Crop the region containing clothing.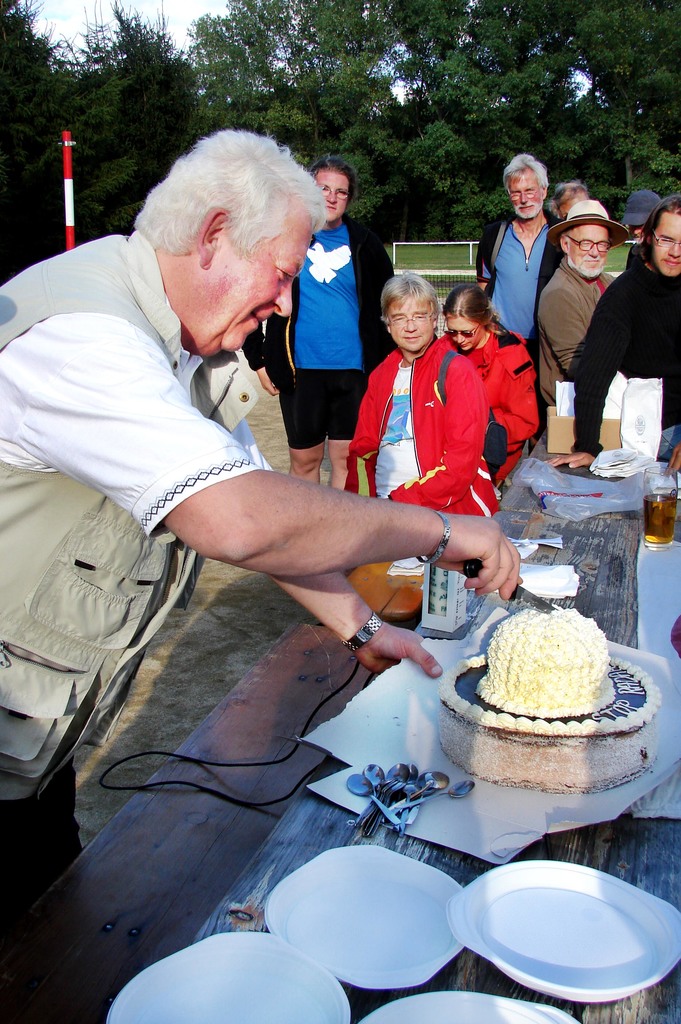
Crop region: {"left": 473, "top": 205, "right": 561, "bottom": 357}.
